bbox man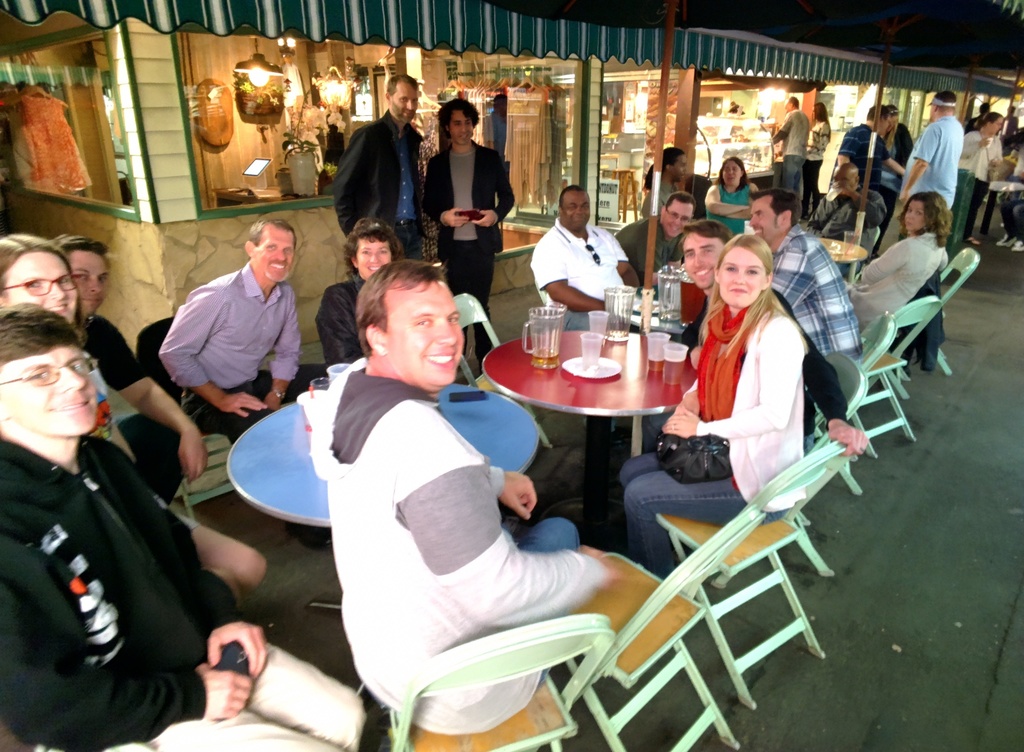
0:304:370:751
